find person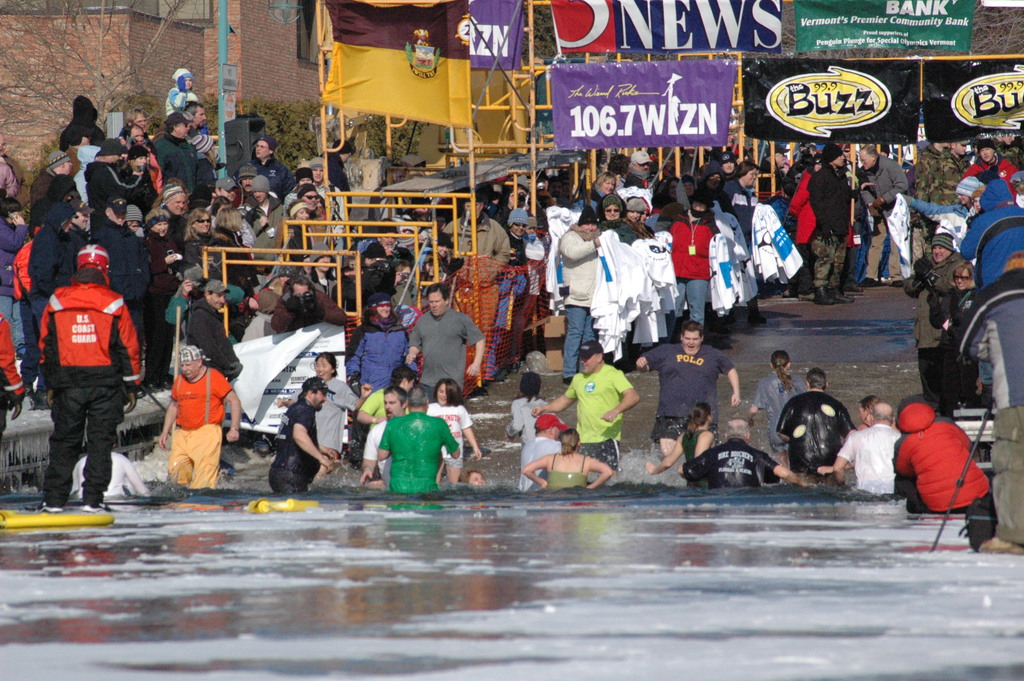
931,260,983,402
